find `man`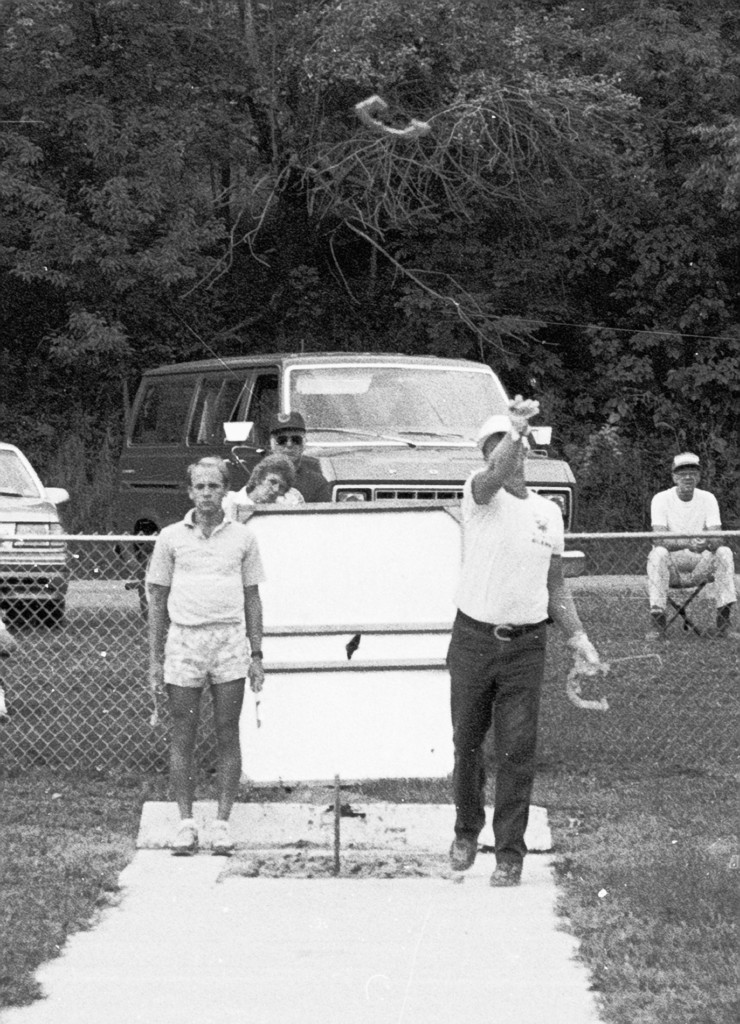
252,407,347,501
